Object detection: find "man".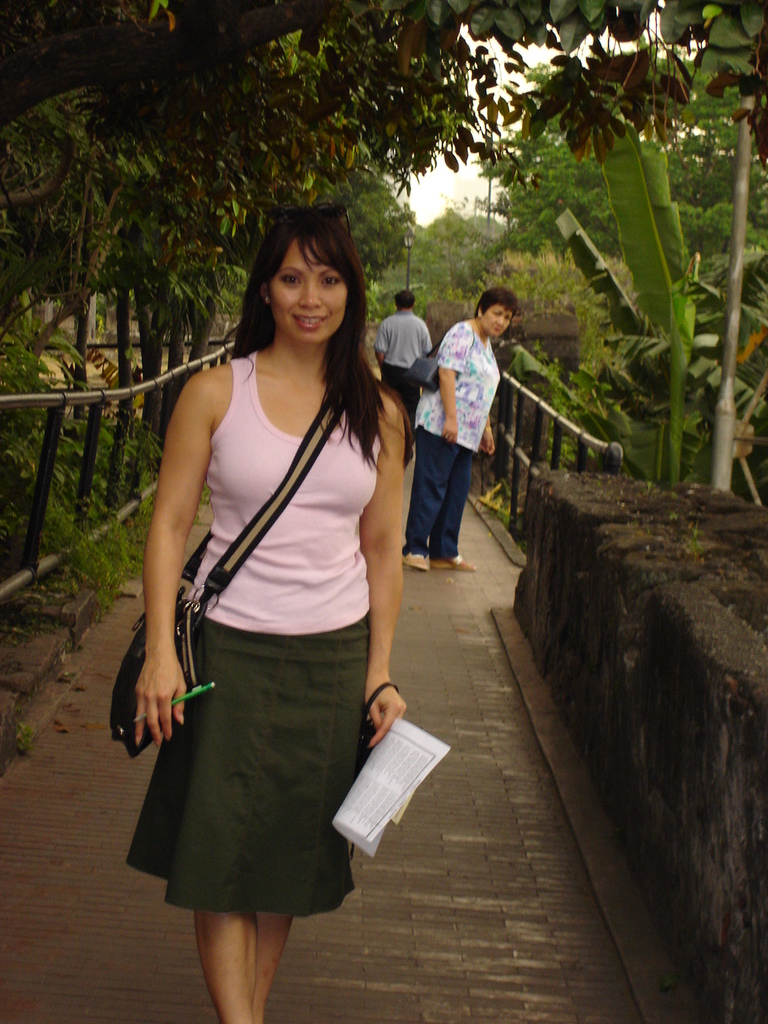
371:293:427:408.
